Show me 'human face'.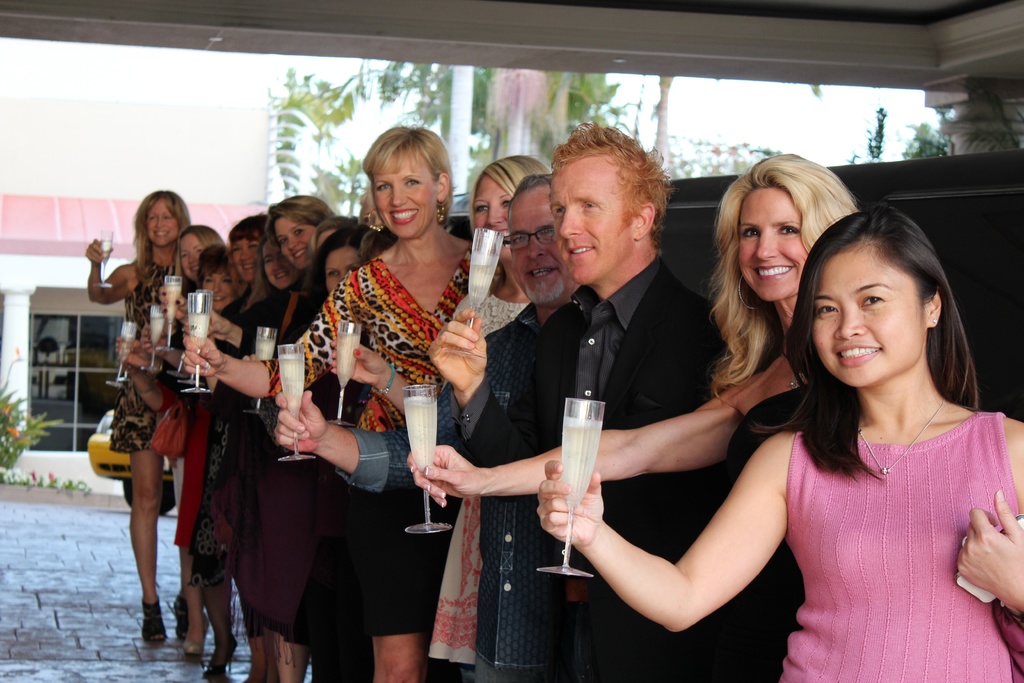
'human face' is here: Rect(471, 174, 509, 266).
